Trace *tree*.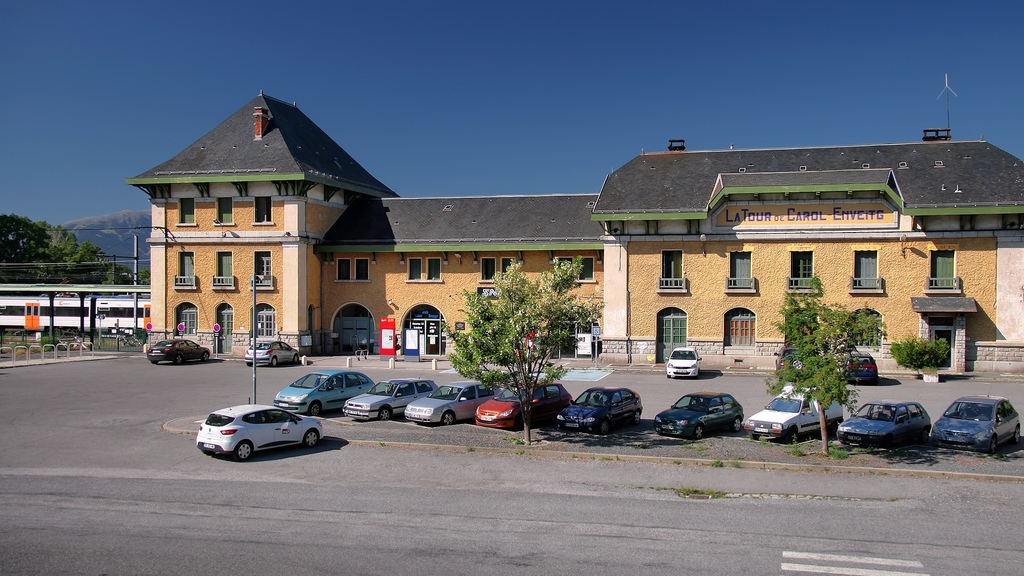
Traced to [136,268,150,285].
